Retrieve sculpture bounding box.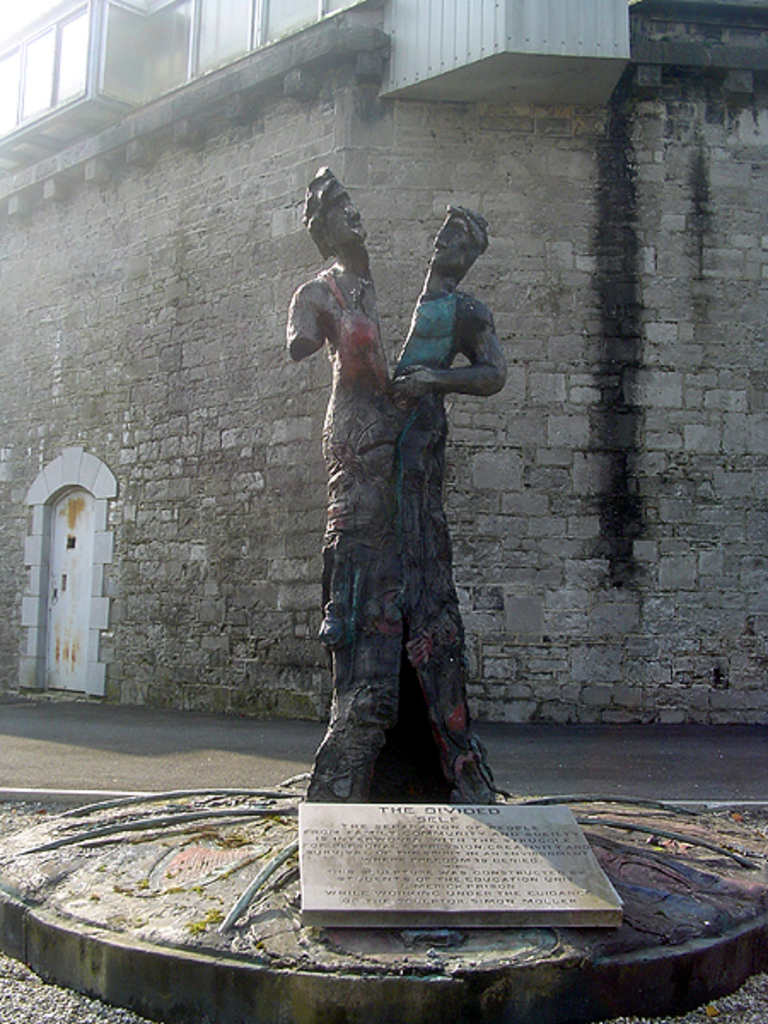
Bounding box: l=282, t=162, r=514, b=804.
